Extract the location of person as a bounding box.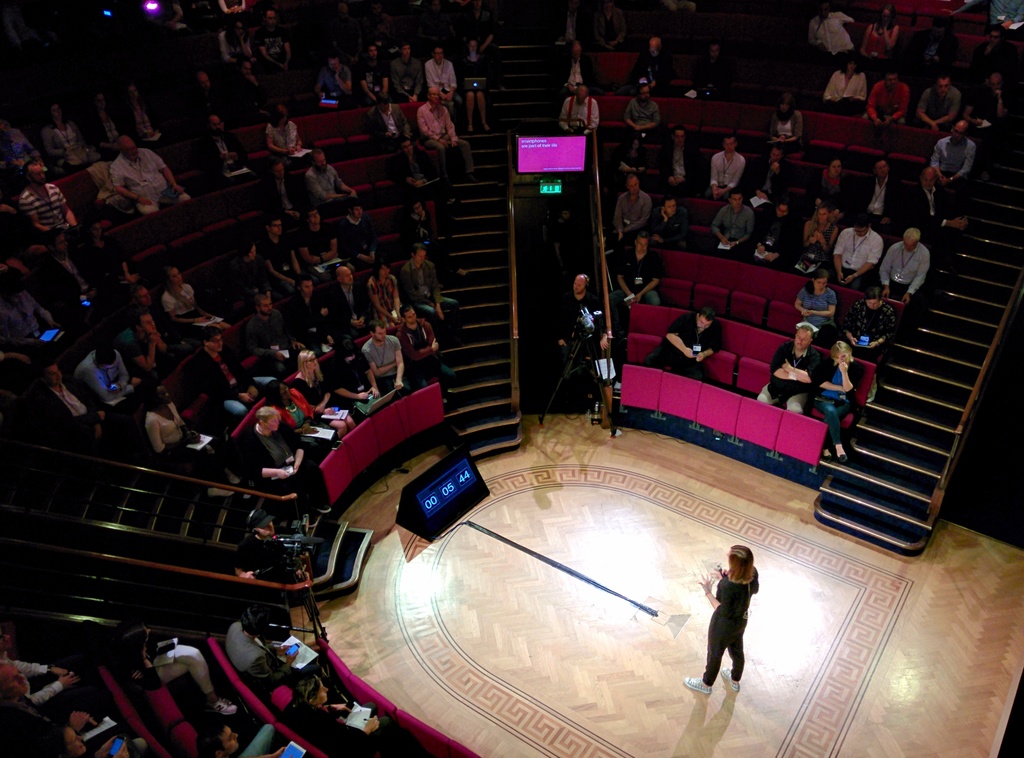
bbox(636, 301, 719, 385).
